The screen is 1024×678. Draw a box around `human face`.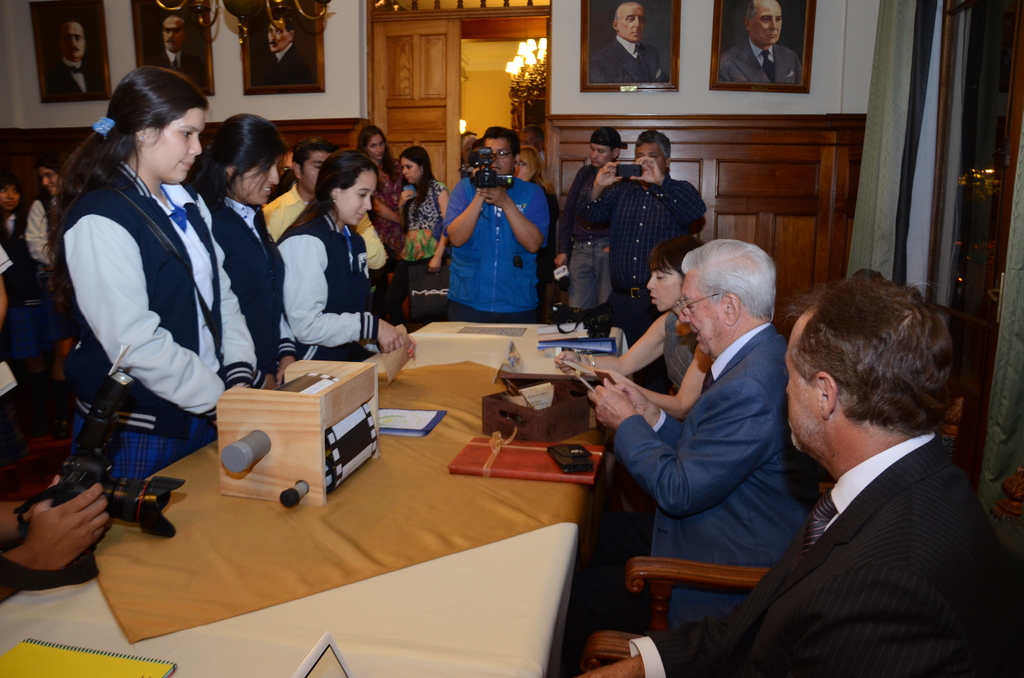
locate(788, 306, 819, 451).
